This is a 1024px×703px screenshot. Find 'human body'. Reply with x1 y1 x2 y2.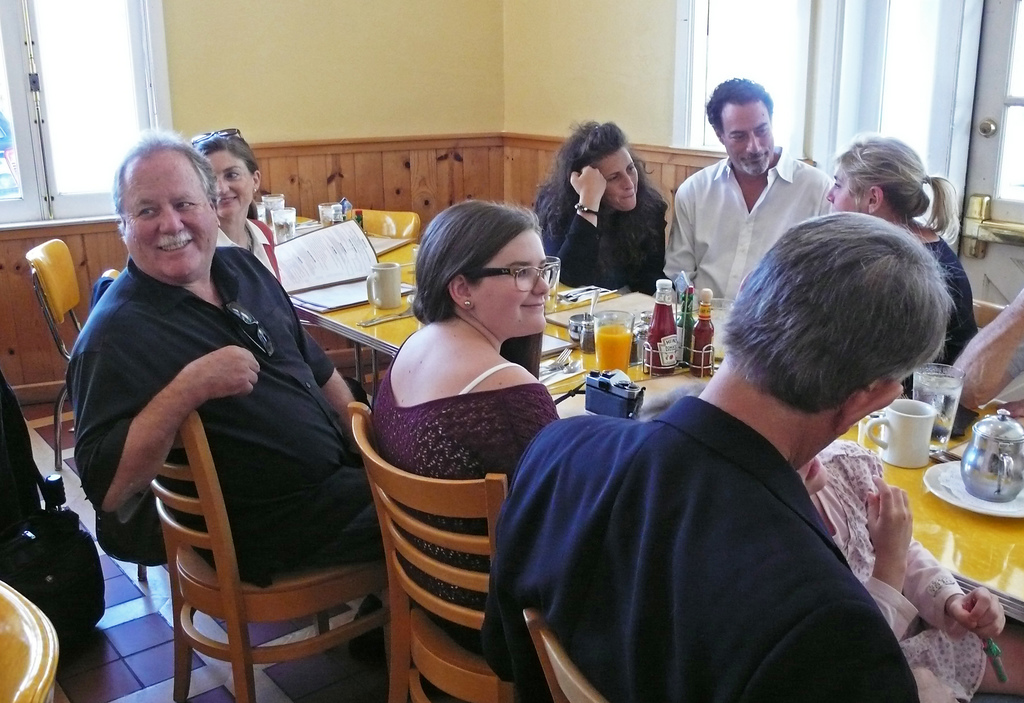
808 438 1023 702.
